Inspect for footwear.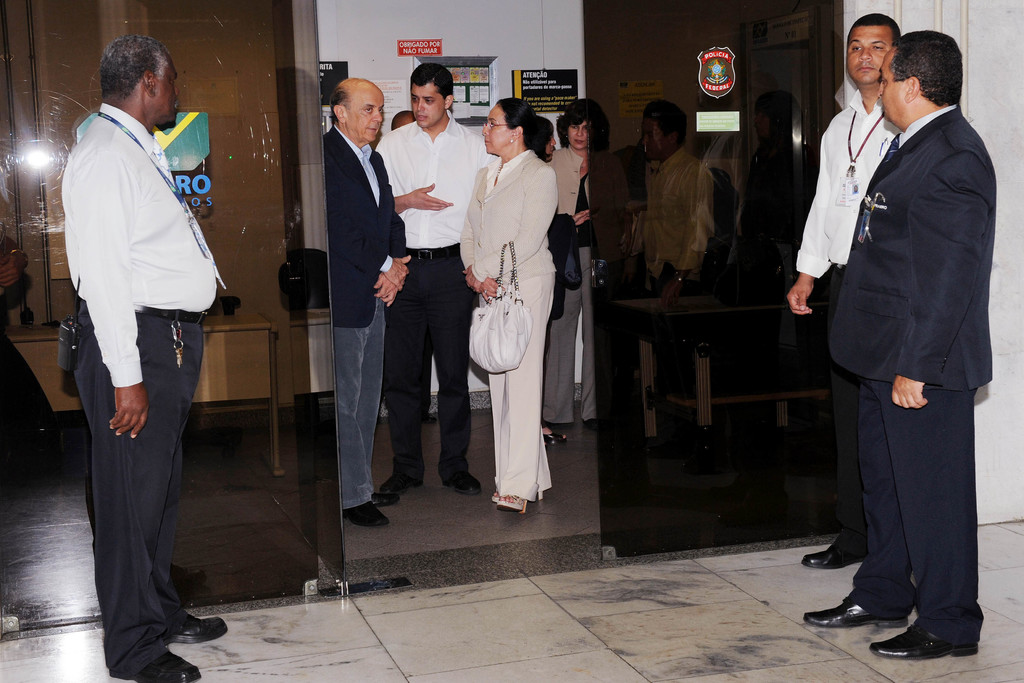
Inspection: 869,620,979,655.
